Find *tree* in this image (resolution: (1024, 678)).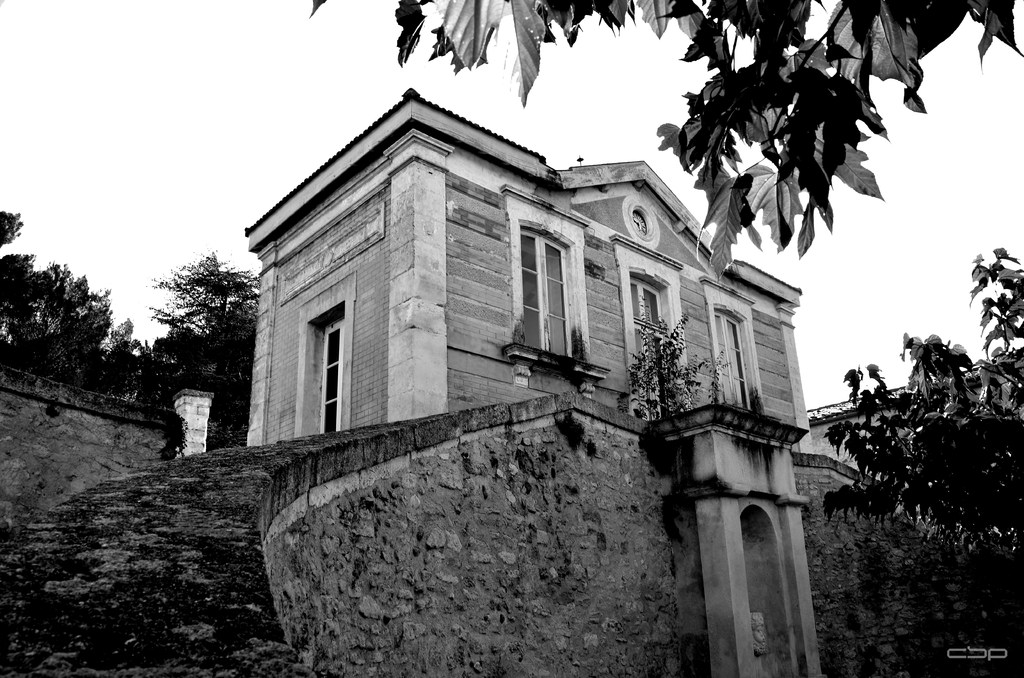
823:246:1023:648.
